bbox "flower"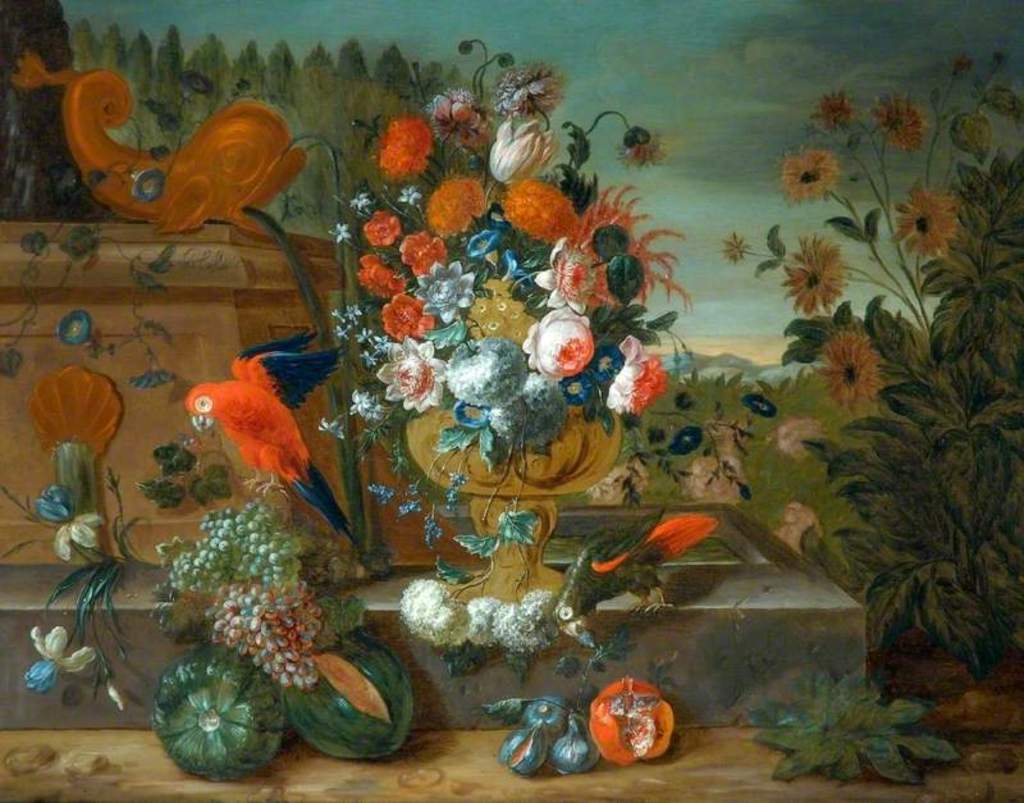
(890,187,963,255)
